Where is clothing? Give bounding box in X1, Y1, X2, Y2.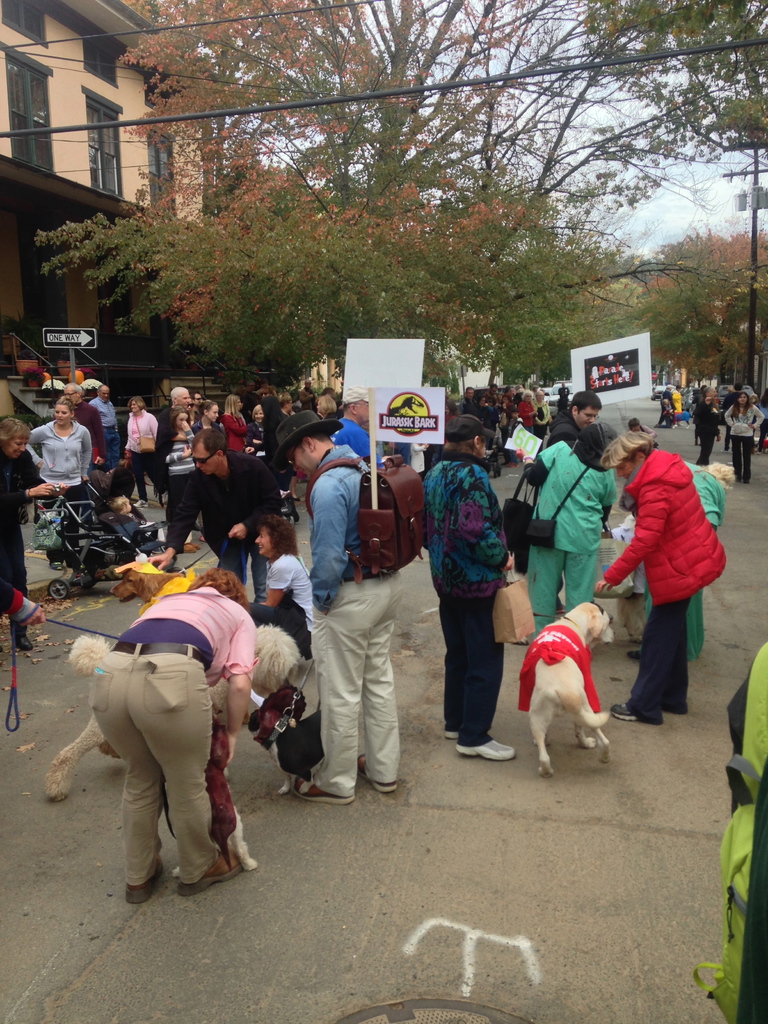
435, 424, 532, 727.
